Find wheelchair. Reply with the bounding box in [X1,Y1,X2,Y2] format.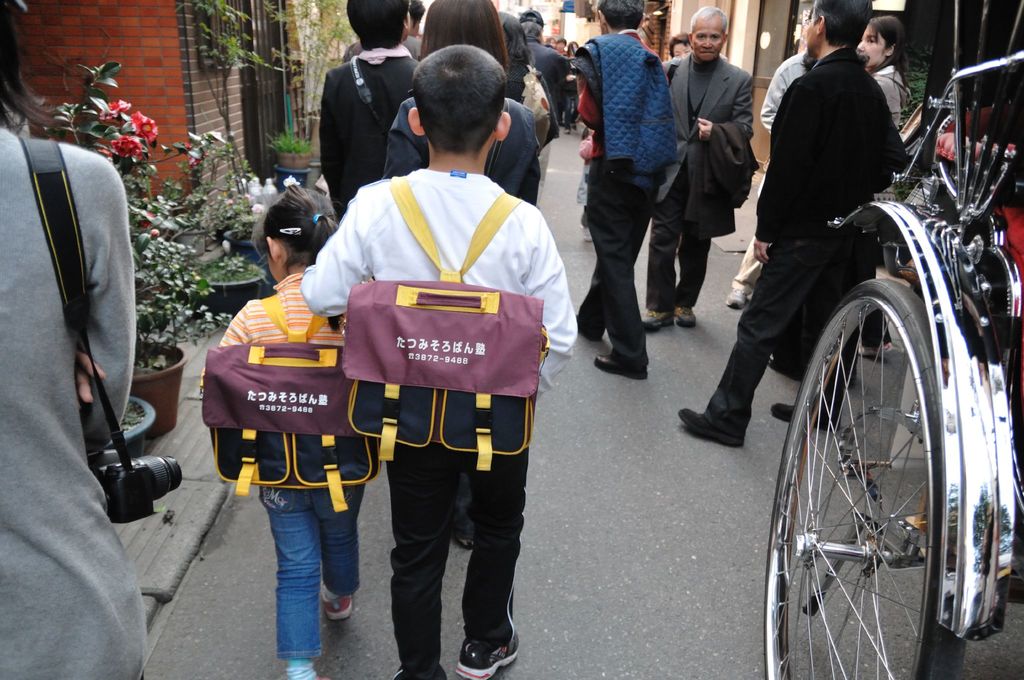
[738,40,1002,674].
